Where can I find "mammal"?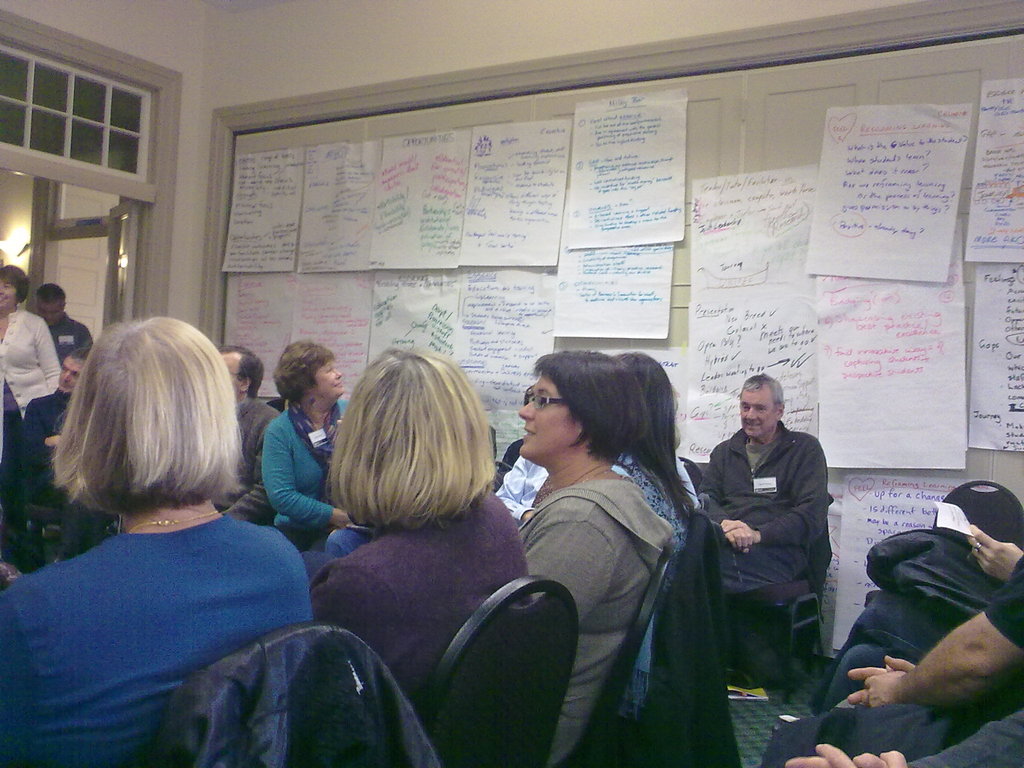
You can find it at 616/348/702/767.
